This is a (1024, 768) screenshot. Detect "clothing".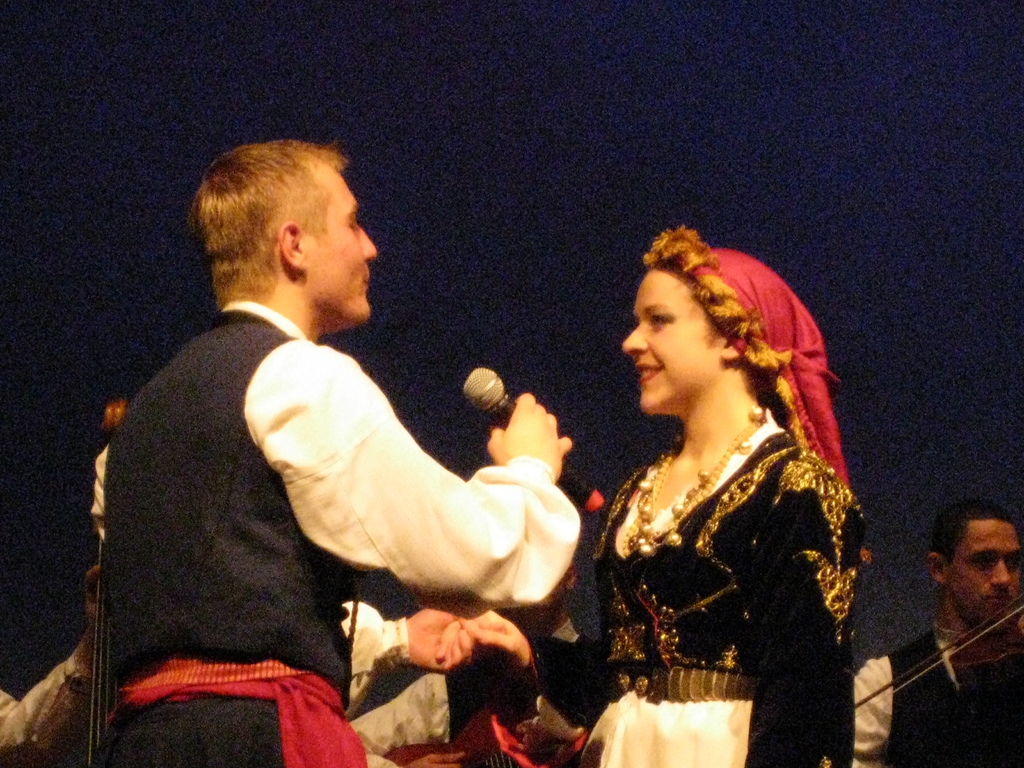
x1=0 y1=647 x2=97 y2=767.
